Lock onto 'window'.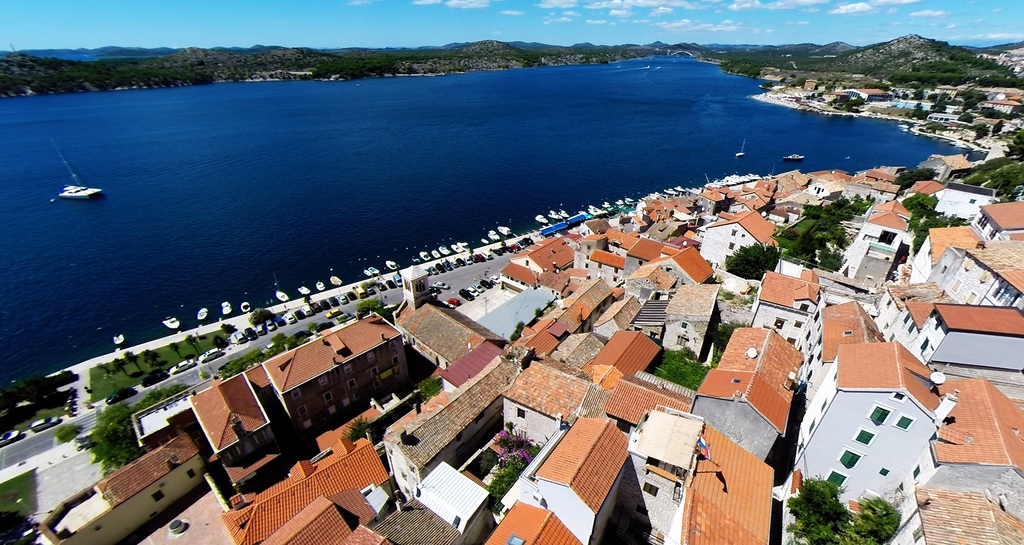
Locked: 951/276/963/293.
